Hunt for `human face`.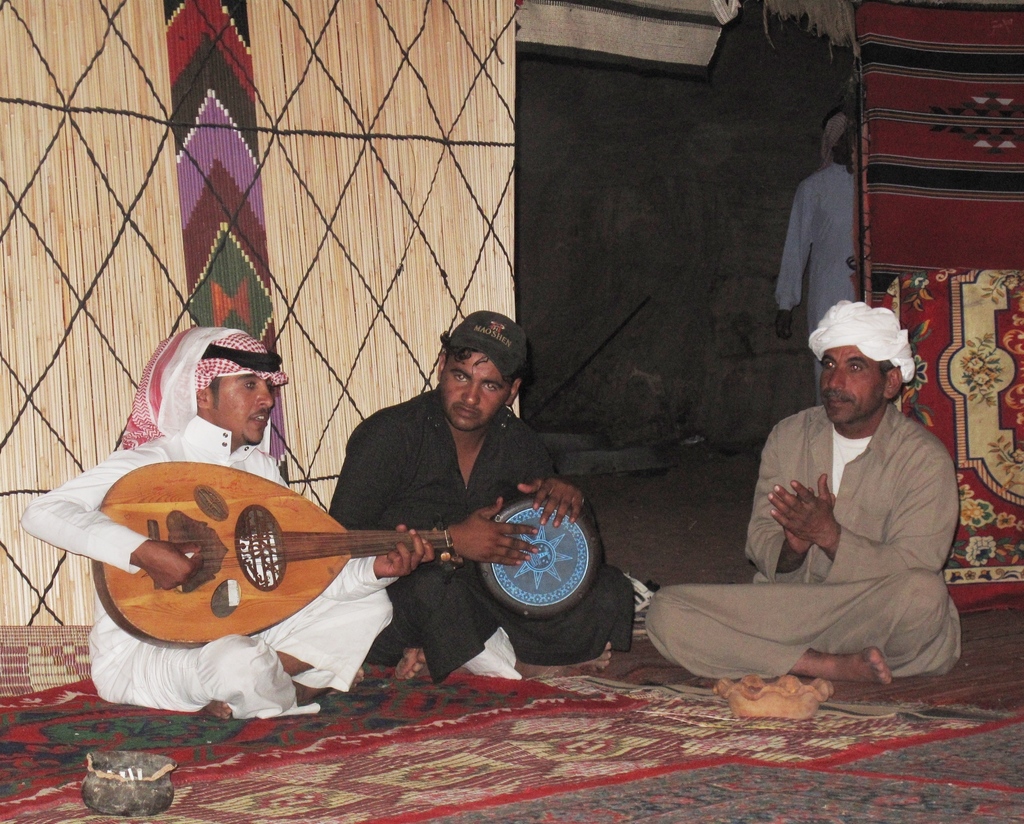
Hunted down at x1=820 y1=350 x2=879 y2=426.
